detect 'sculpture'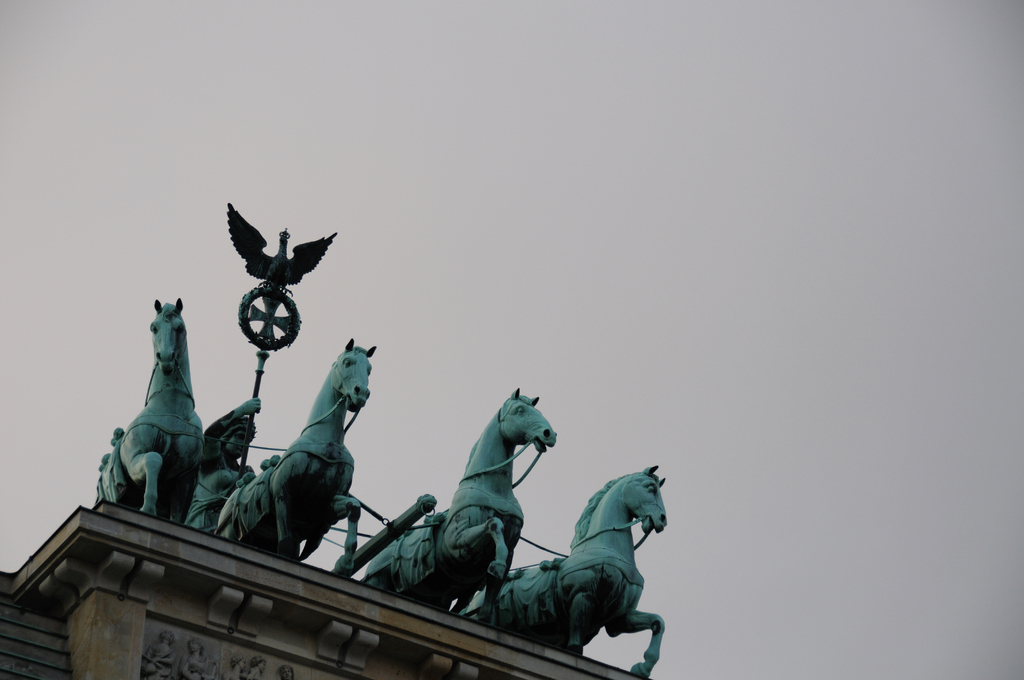
left=94, top=286, right=211, bottom=540
